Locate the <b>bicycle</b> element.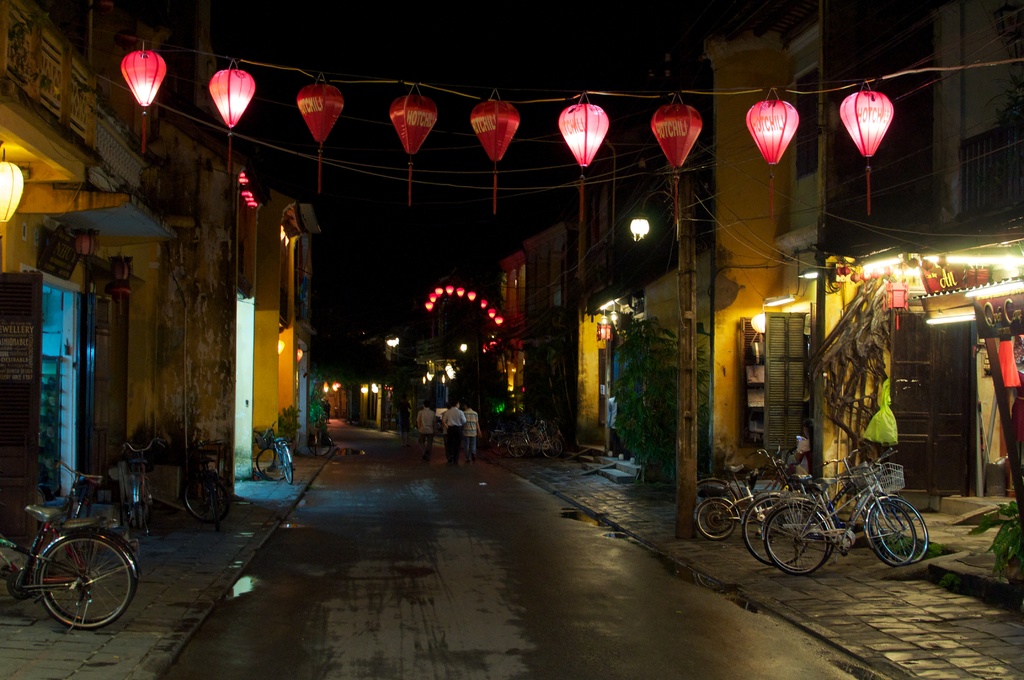
Element bbox: Rect(693, 440, 814, 540).
